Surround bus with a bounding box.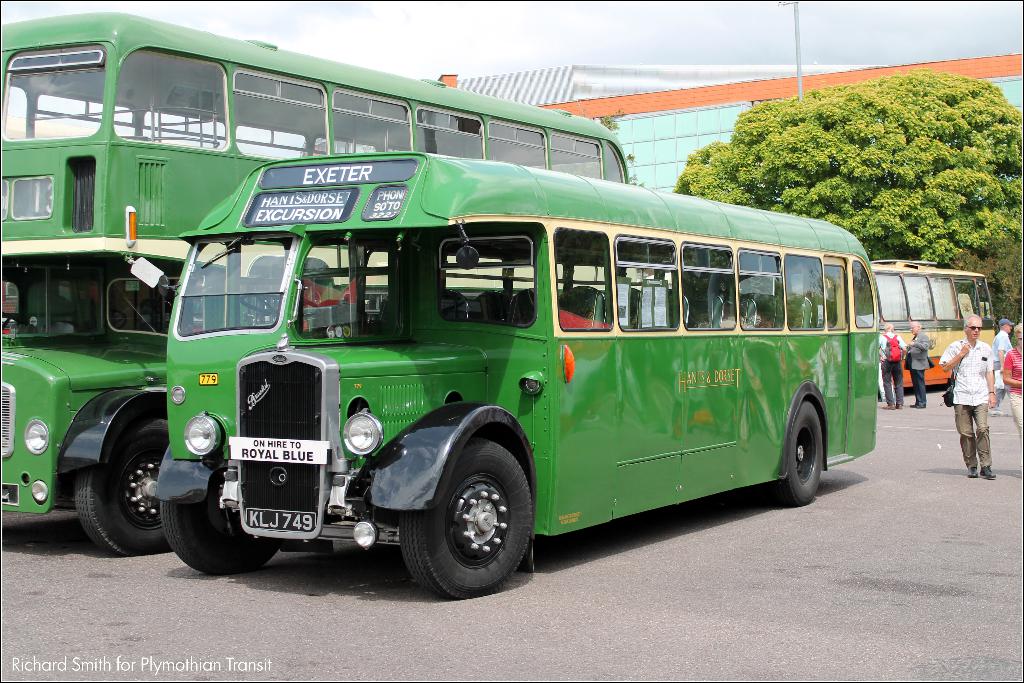
{"x1": 858, "y1": 253, "x2": 995, "y2": 388}.
